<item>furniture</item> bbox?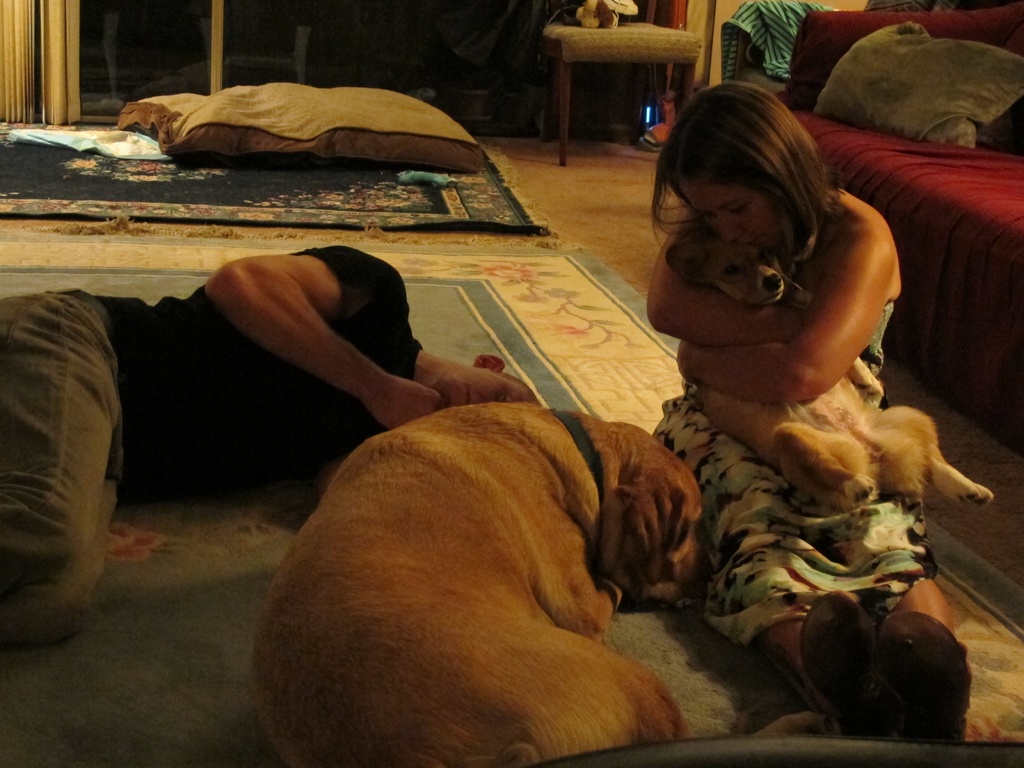
crop(540, 18, 702, 168)
